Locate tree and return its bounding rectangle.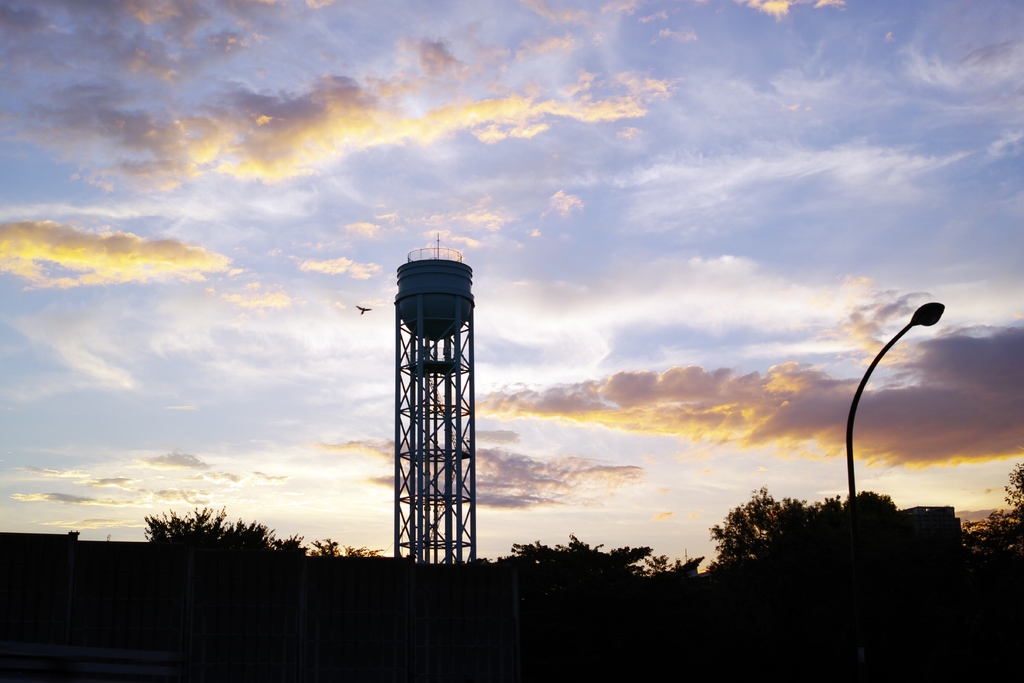
841 486 897 525.
